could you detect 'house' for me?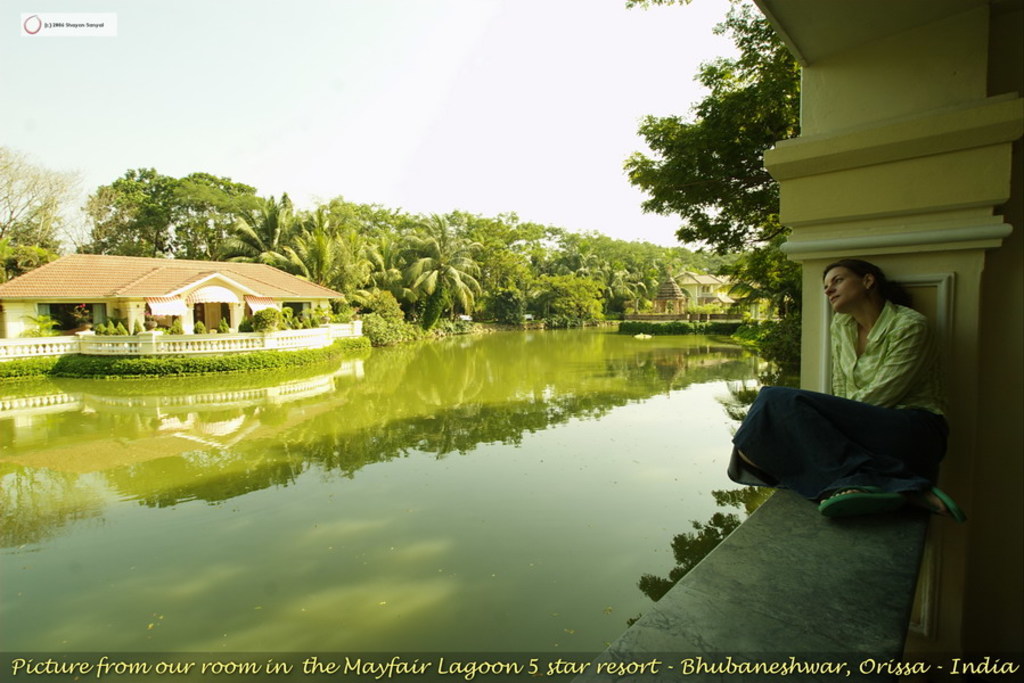
Detection result: box=[63, 242, 366, 379].
